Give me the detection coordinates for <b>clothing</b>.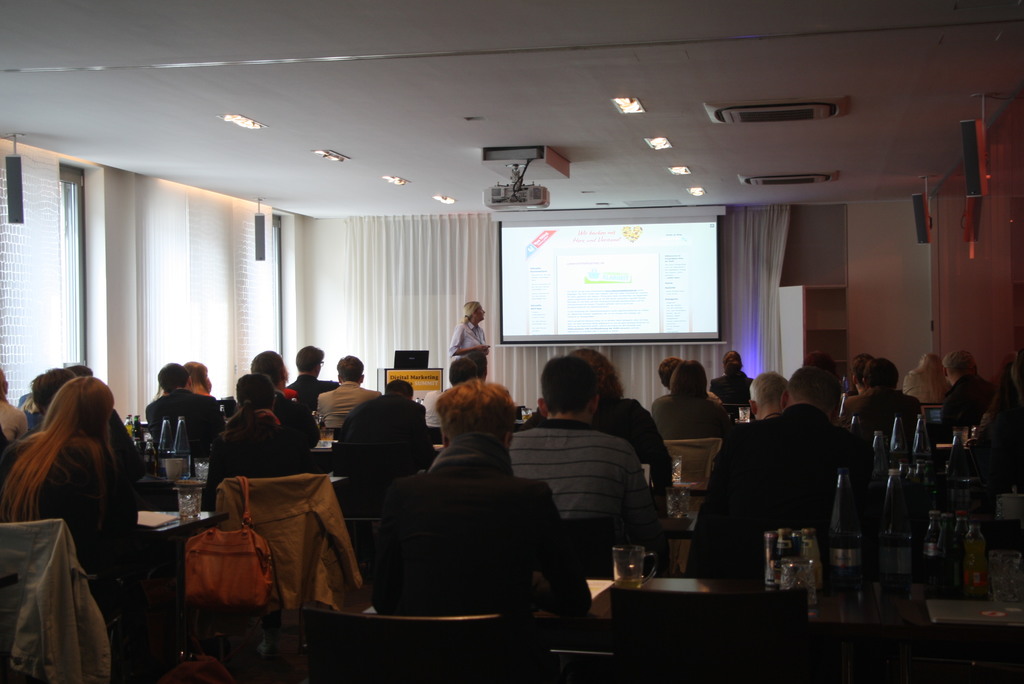
[left=705, top=375, right=758, bottom=412].
